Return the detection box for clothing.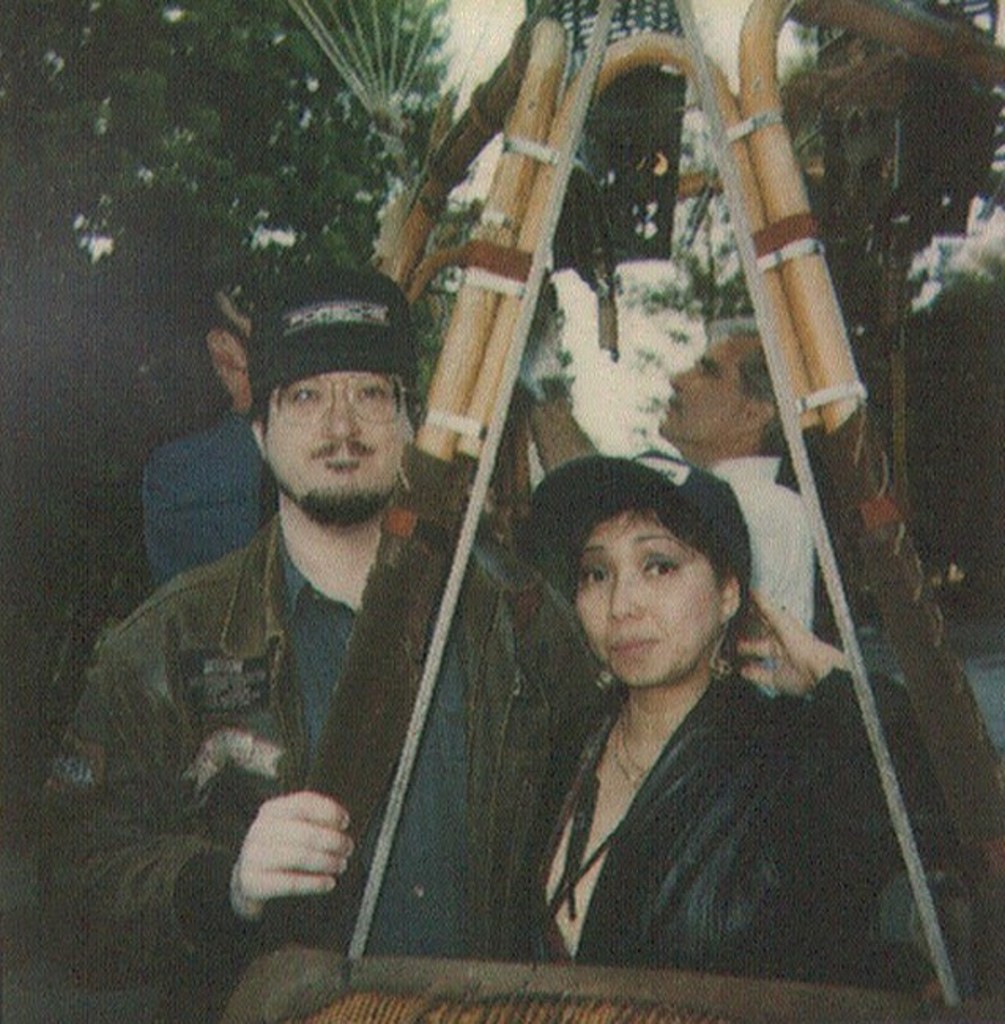
bbox=[25, 520, 600, 1022].
